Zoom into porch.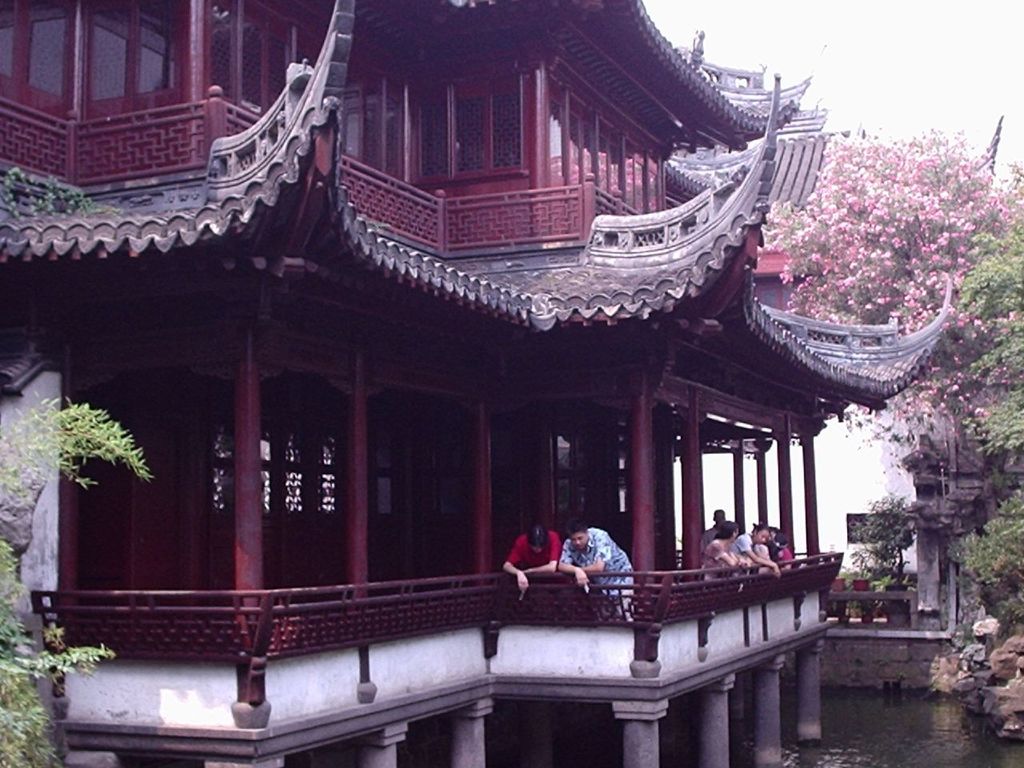
Zoom target: pyautogui.locateOnScreen(28, 551, 843, 666).
